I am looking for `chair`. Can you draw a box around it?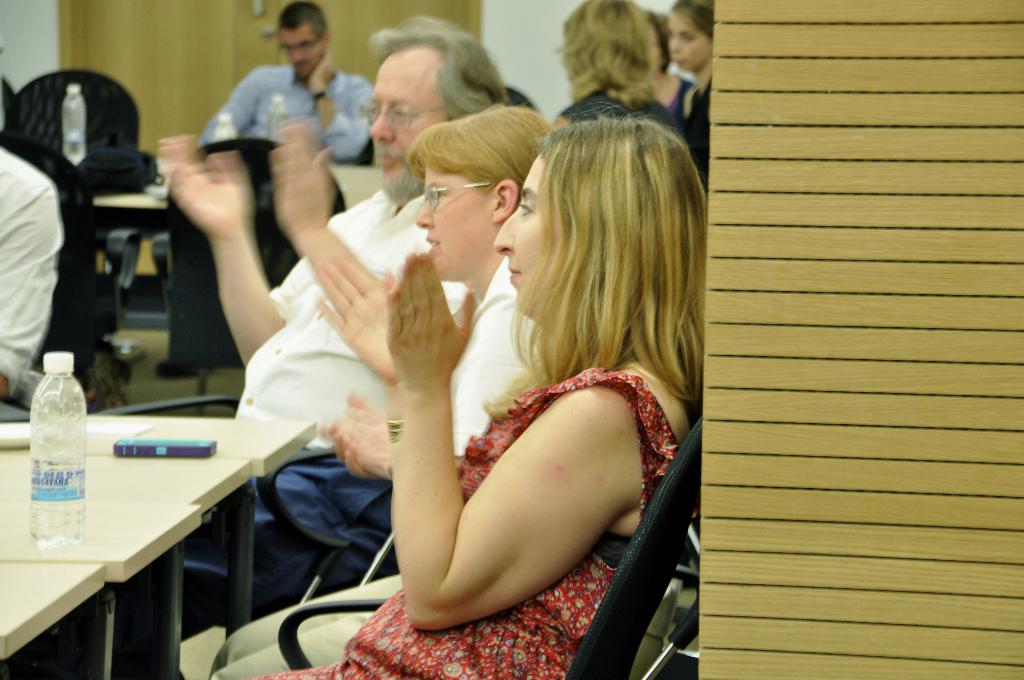
Sure, the bounding box is (561,417,703,679).
